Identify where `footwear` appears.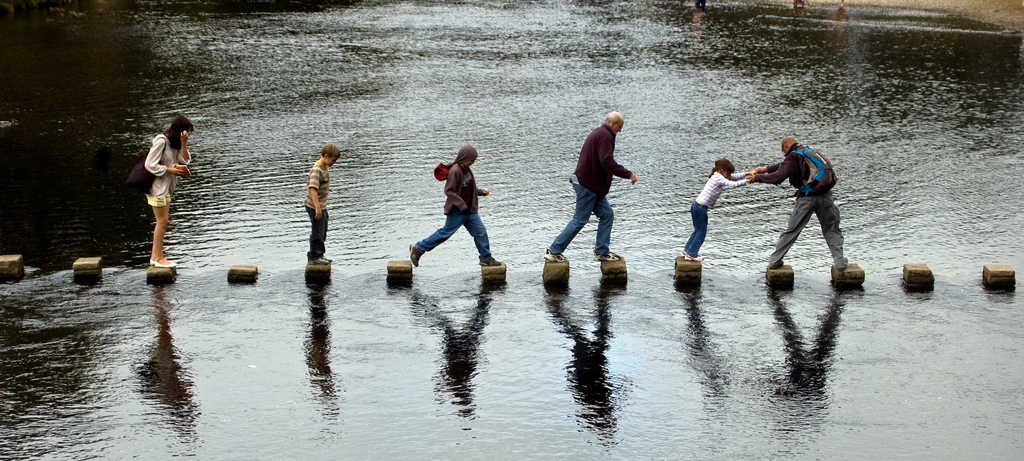
Appears at (left=763, top=260, right=784, bottom=272).
